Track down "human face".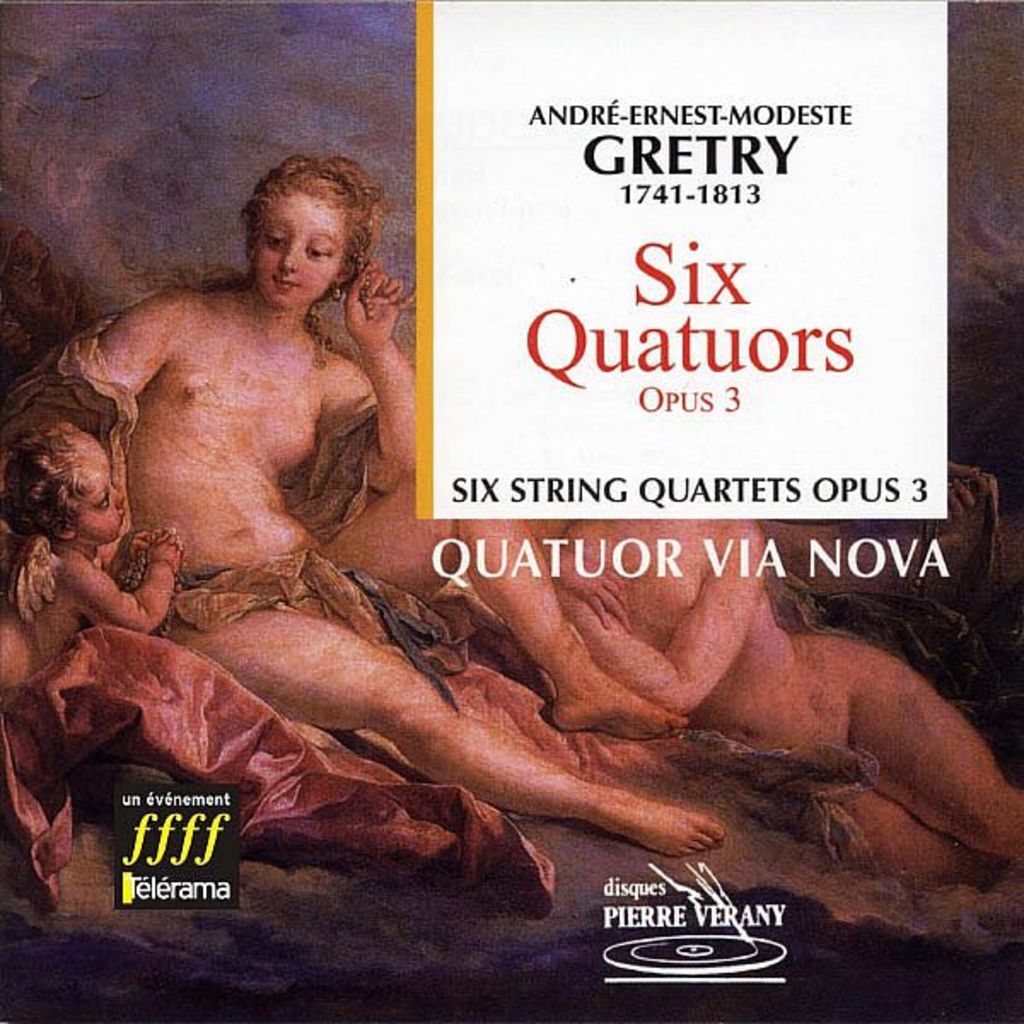
Tracked to [79,471,126,534].
